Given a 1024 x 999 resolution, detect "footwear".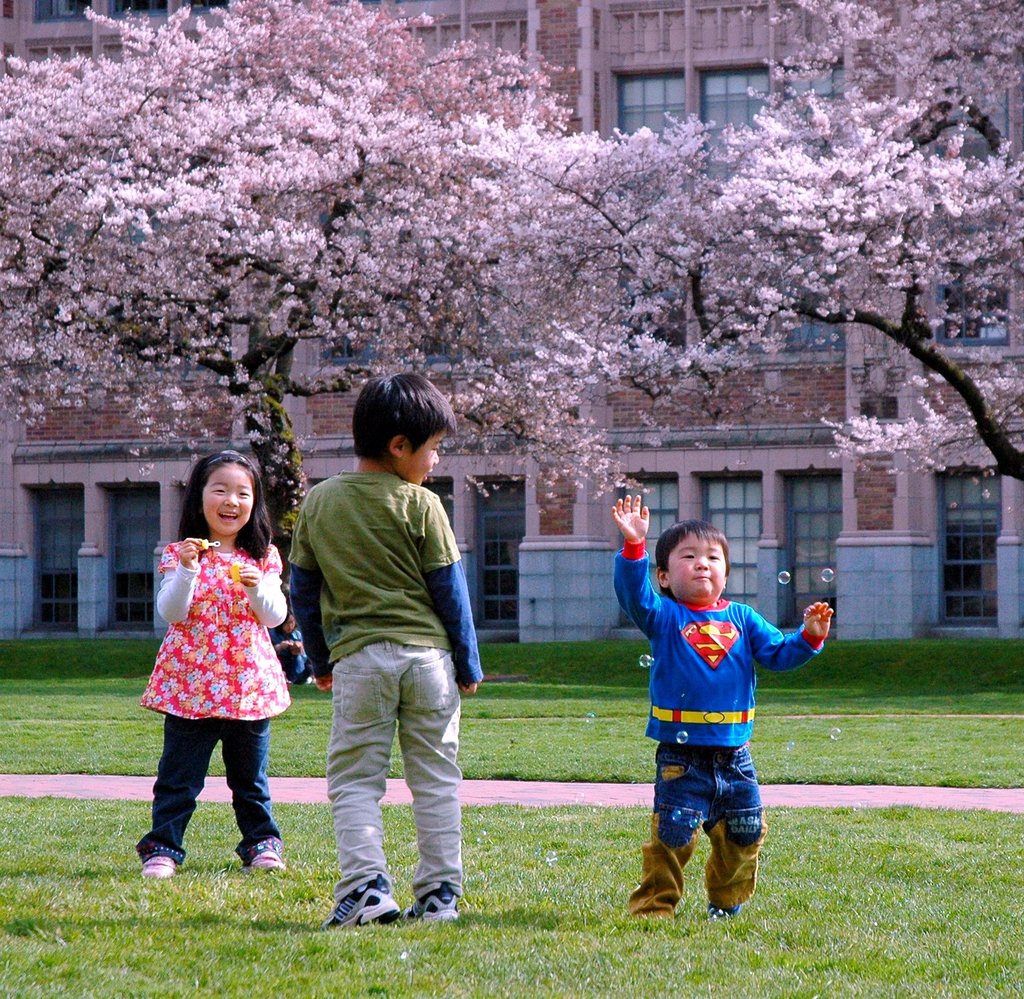
(242, 848, 287, 875).
